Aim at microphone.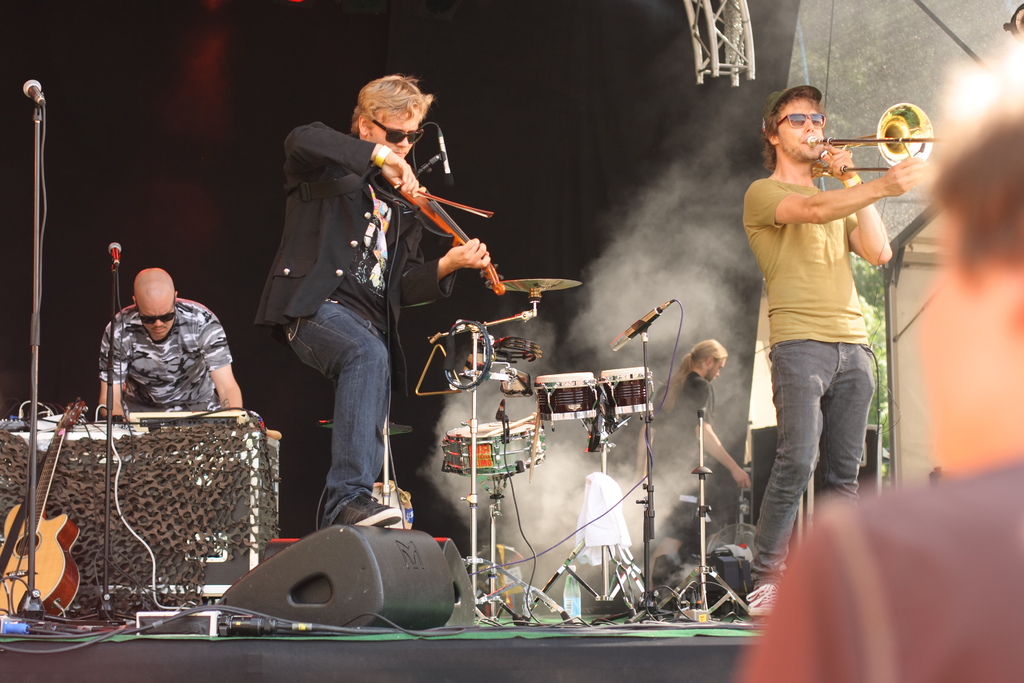
Aimed at bbox=(106, 240, 120, 265).
